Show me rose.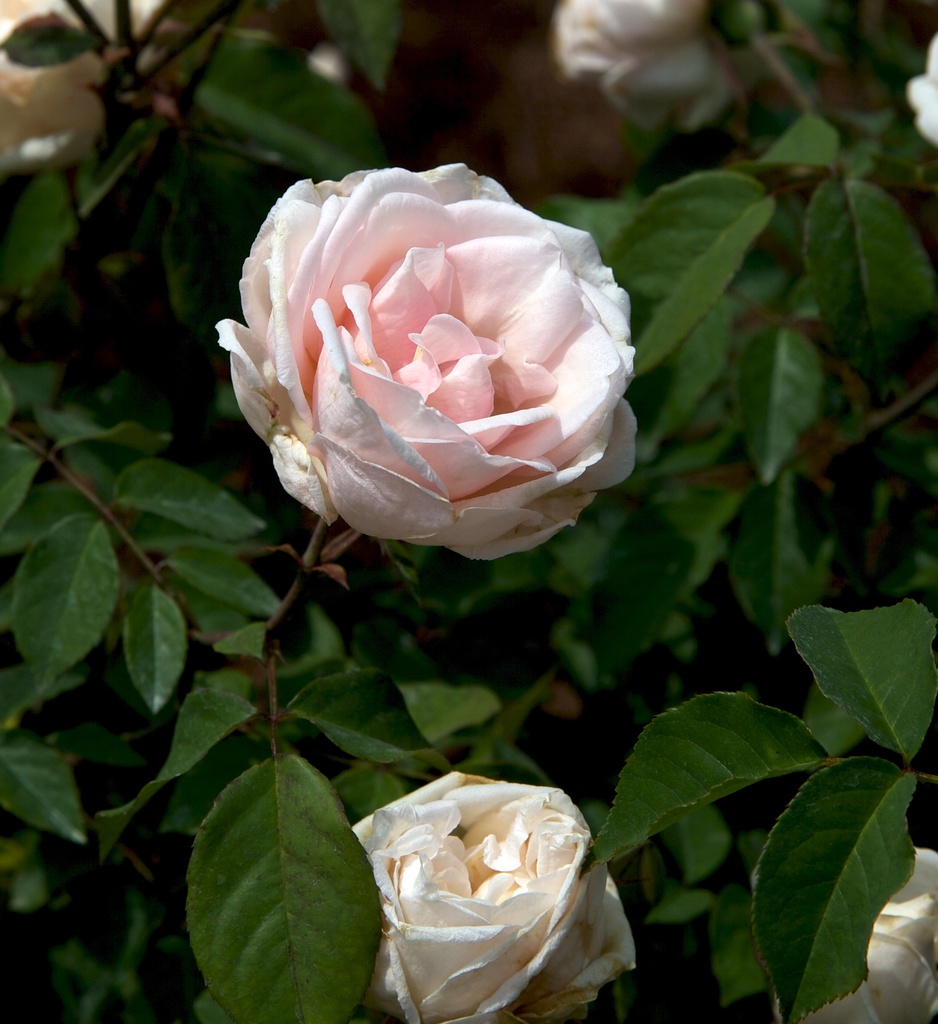
rose is here: [801,847,937,1023].
